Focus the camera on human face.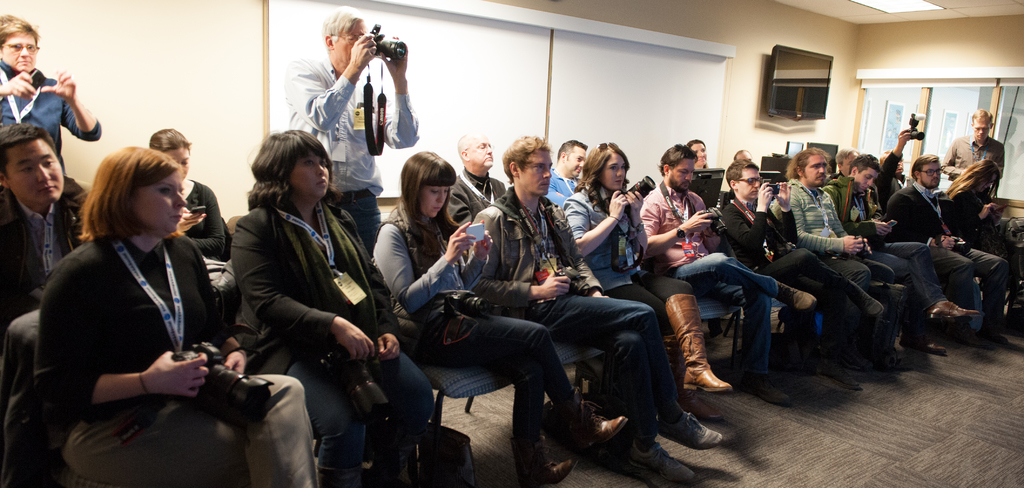
Focus region: (859, 166, 876, 190).
